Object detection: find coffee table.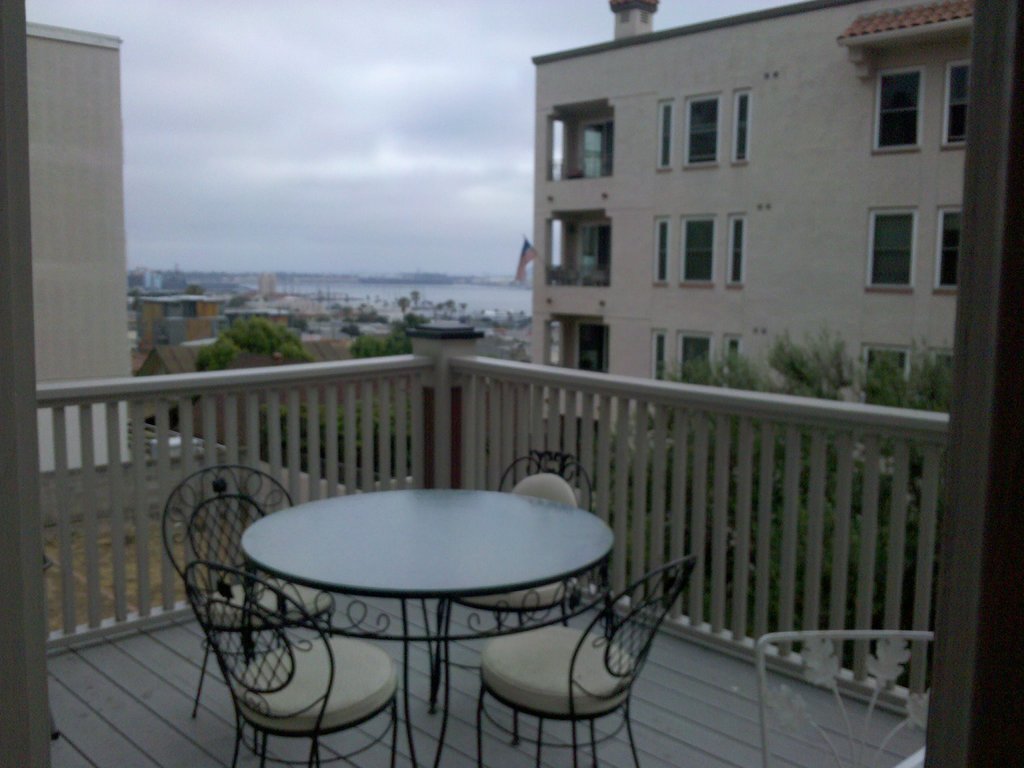
l=171, t=494, r=660, b=748.
